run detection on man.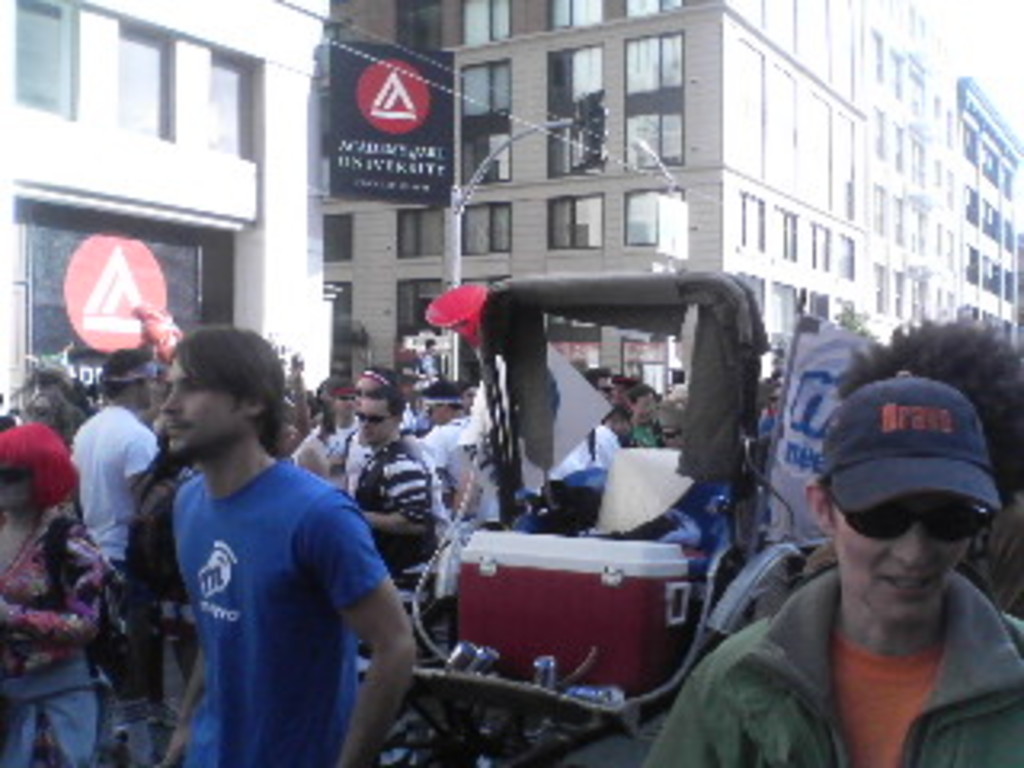
Result: [left=67, top=352, right=160, bottom=678].
